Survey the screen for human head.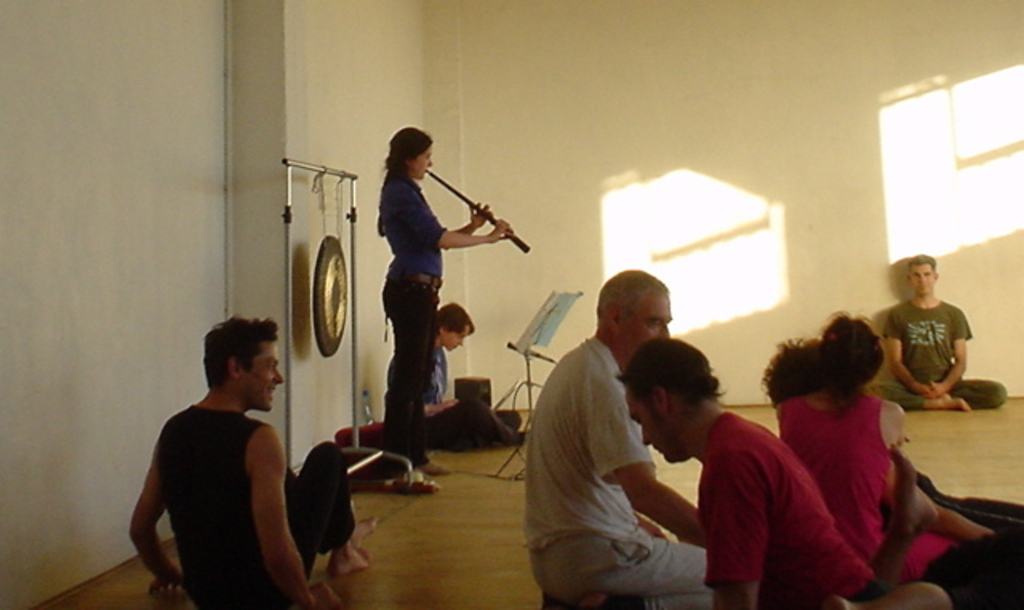
Survey found: l=621, t=339, r=714, b=460.
